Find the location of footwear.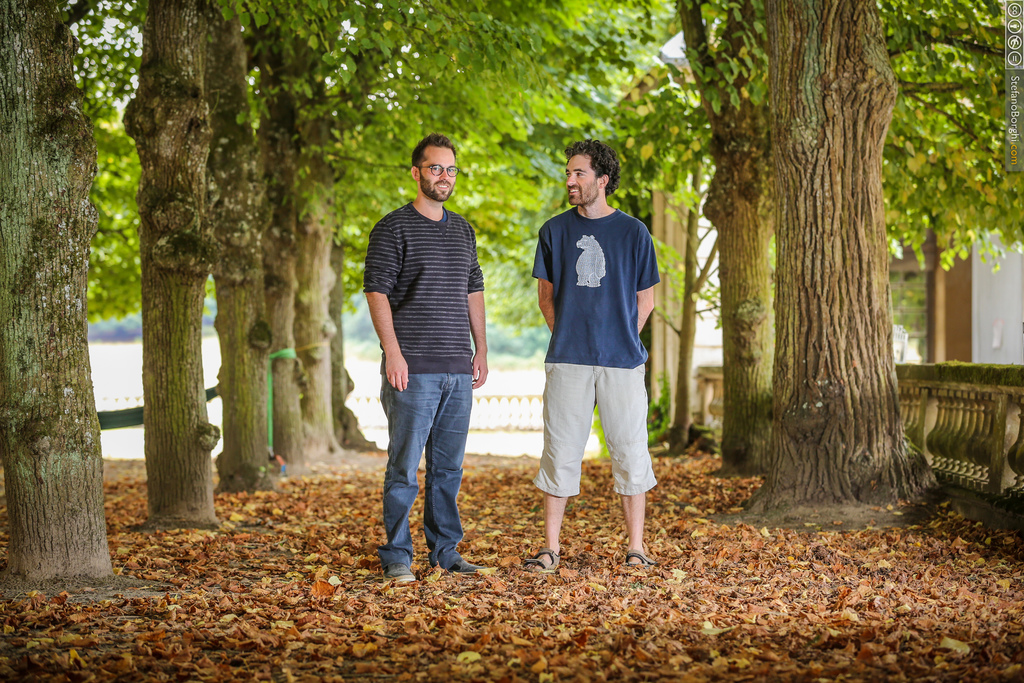
Location: [left=376, top=562, right=418, bottom=586].
